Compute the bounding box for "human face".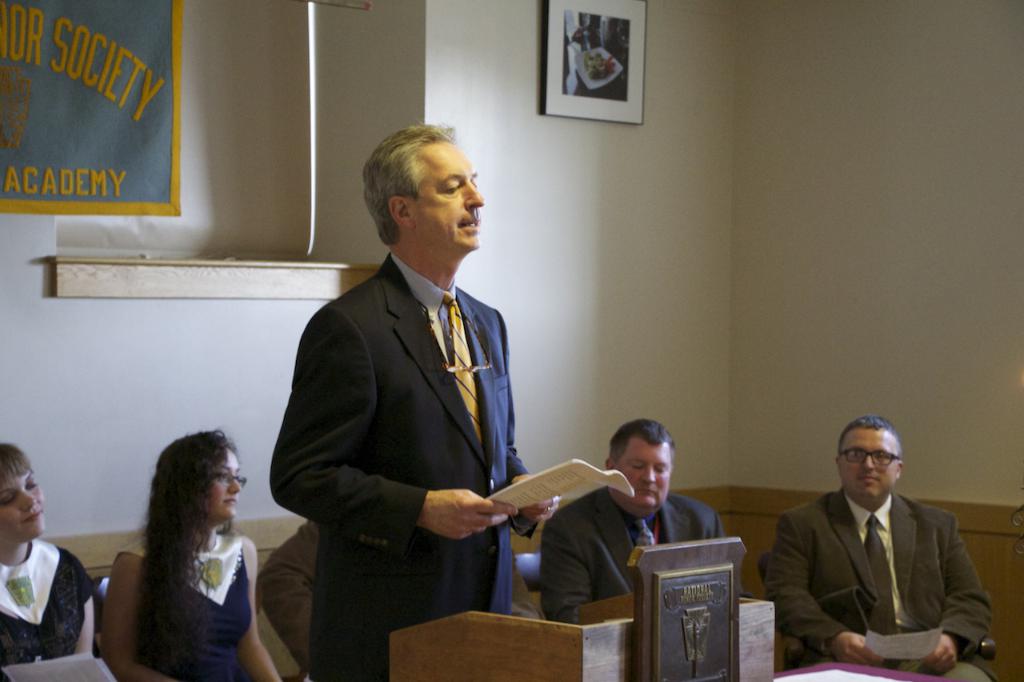
region(422, 147, 482, 249).
